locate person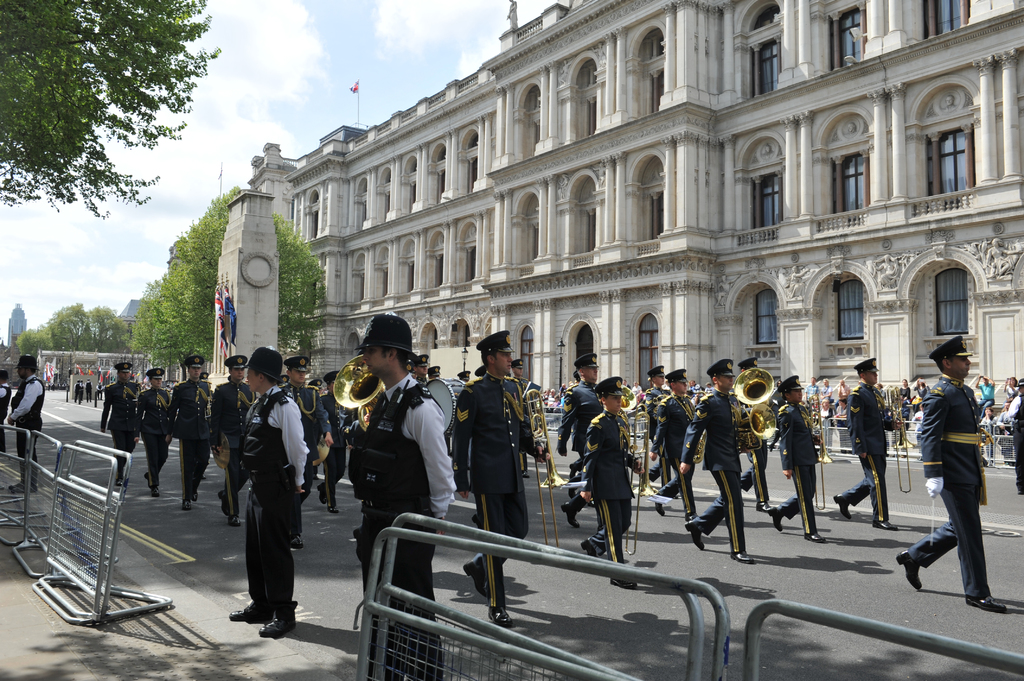
detection(76, 383, 82, 405)
